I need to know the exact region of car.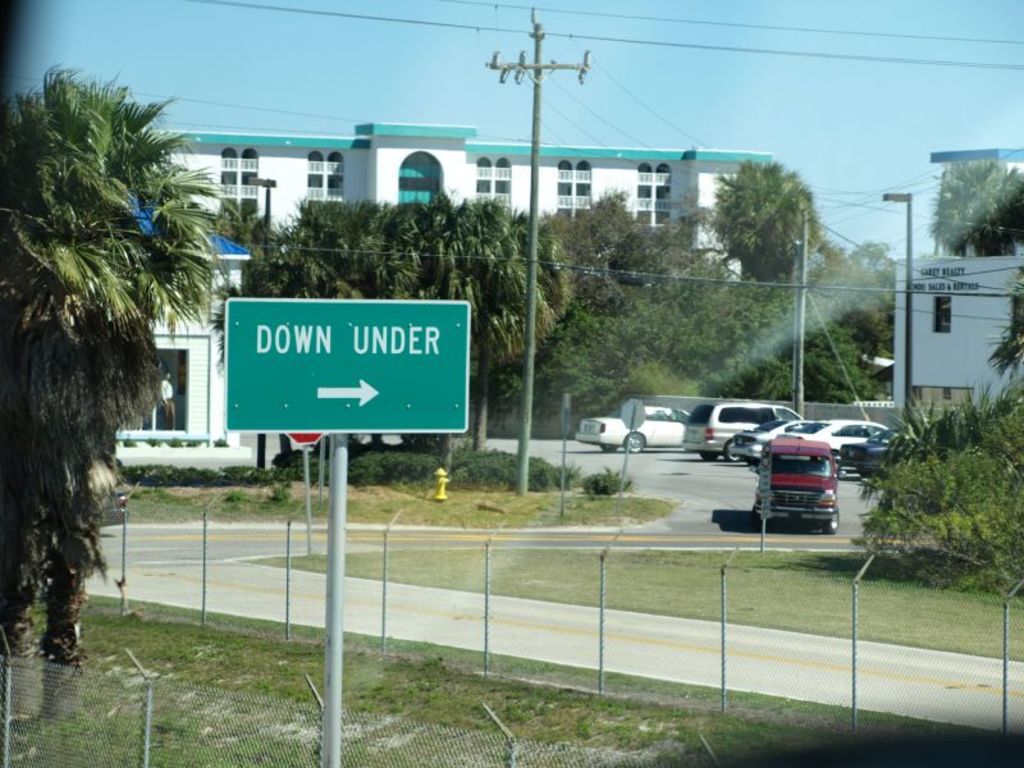
Region: [x1=808, y1=416, x2=895, y2=461].
